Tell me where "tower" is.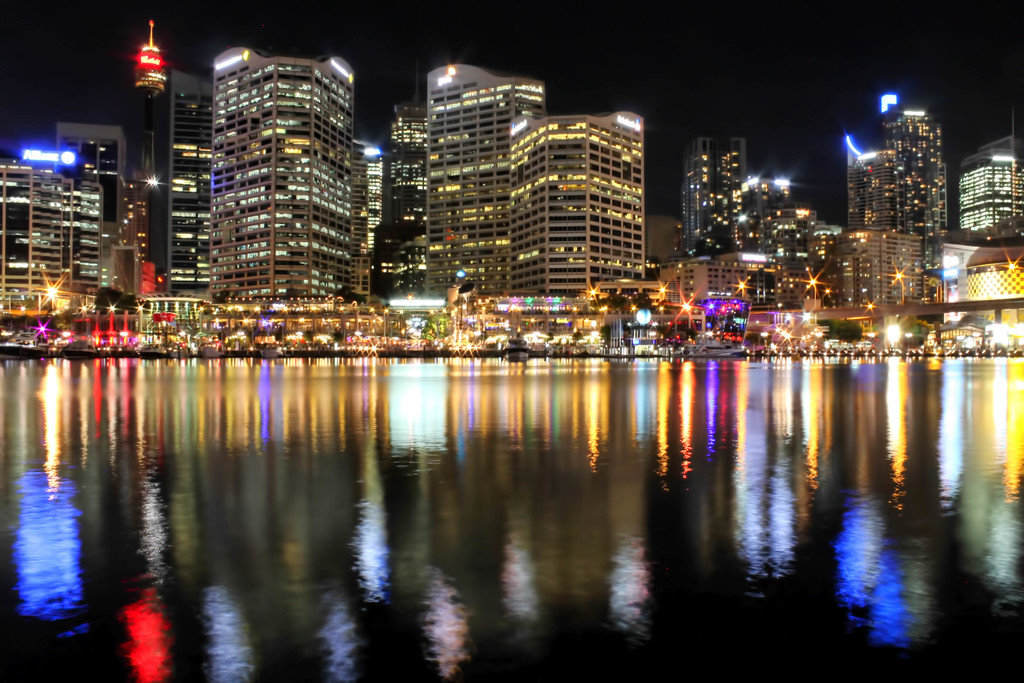
"tower" is at (210,42,370,298).
